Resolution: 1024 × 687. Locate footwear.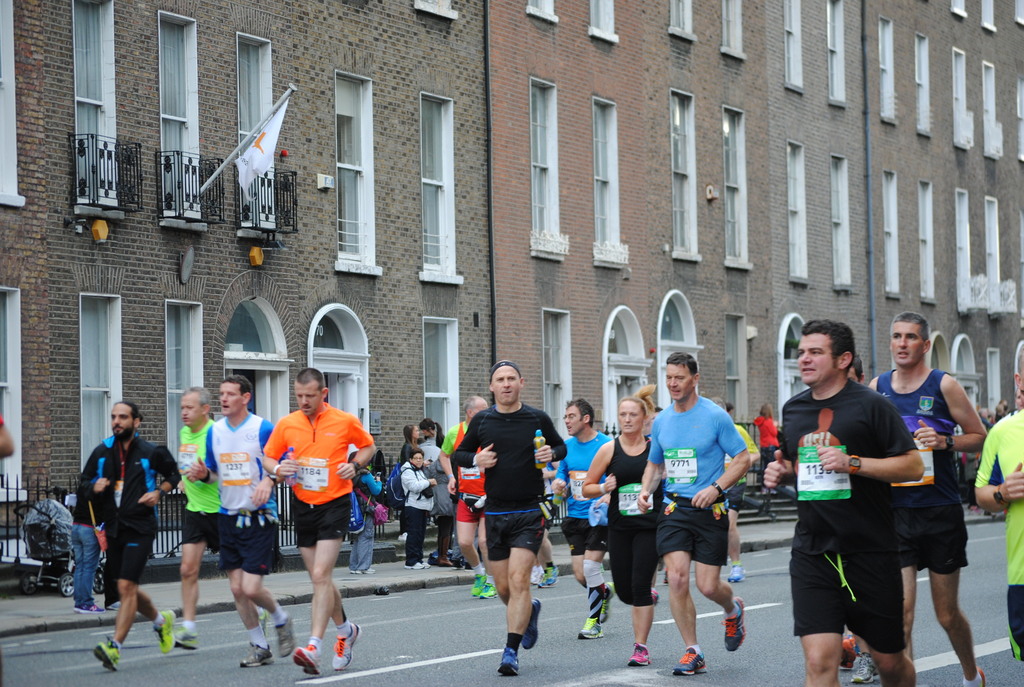
x1=847, y1=651, x2=879, y2=686.
